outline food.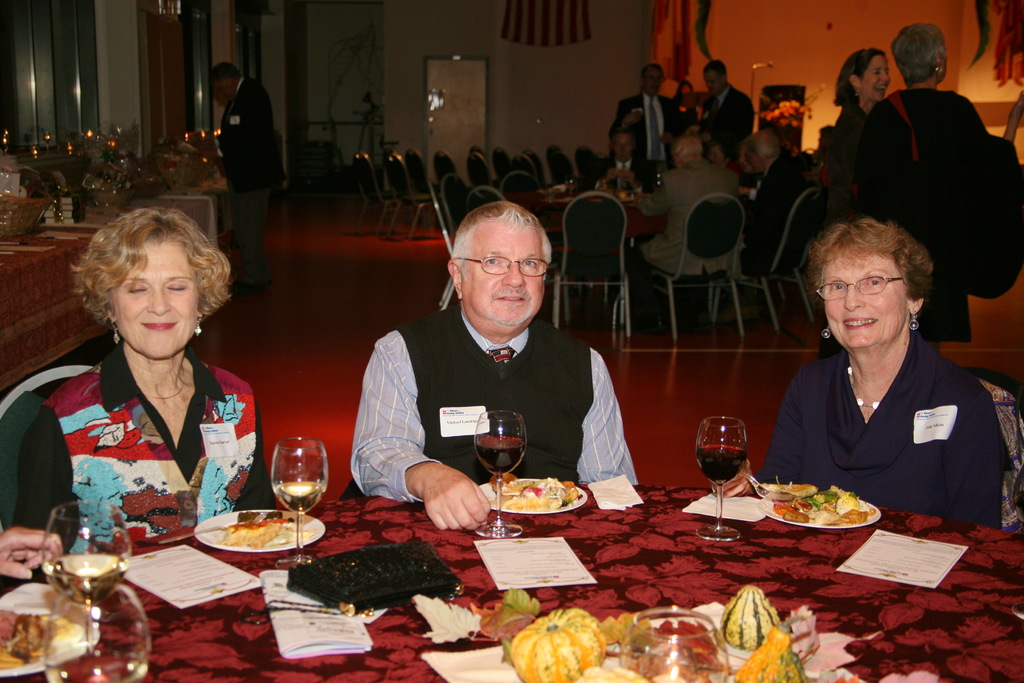
Outline: <region>780, 607, 824, 663</region>.
